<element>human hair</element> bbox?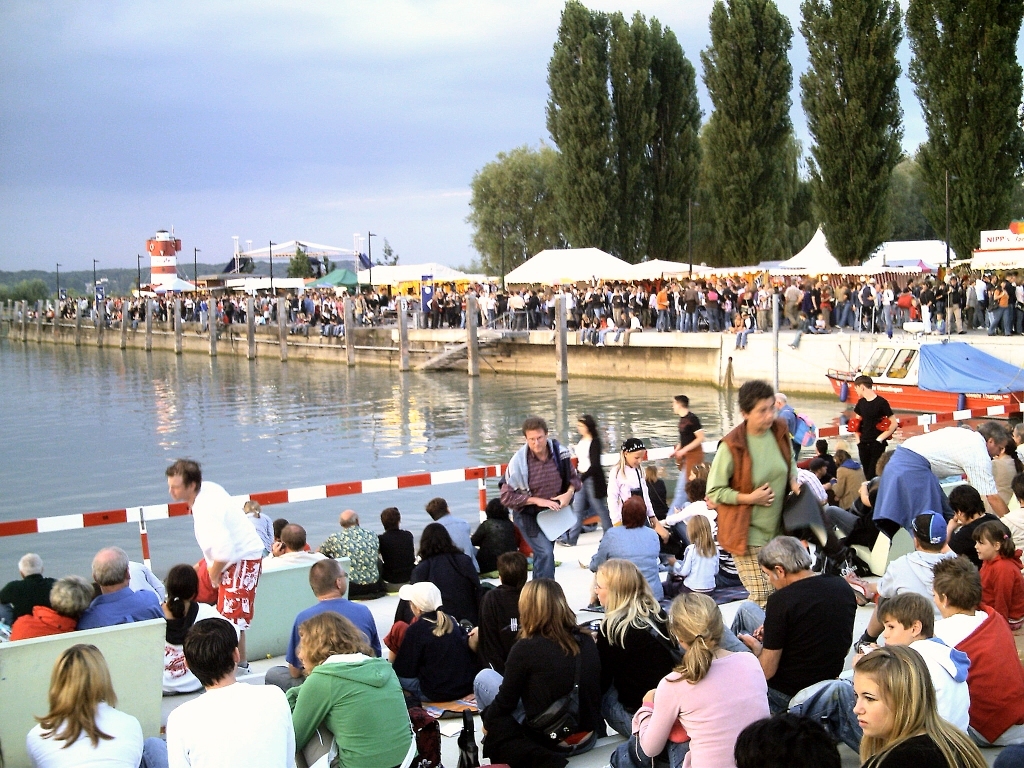
BBox(498, 551, 529, 589)
